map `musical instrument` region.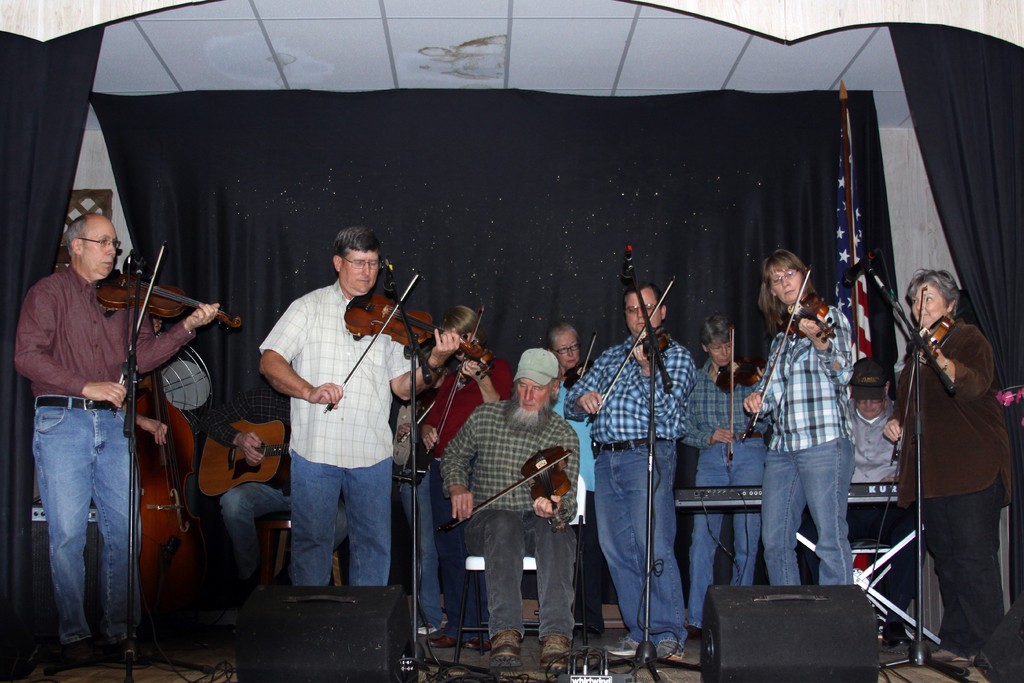
Mapped to 436/441/575/536.
